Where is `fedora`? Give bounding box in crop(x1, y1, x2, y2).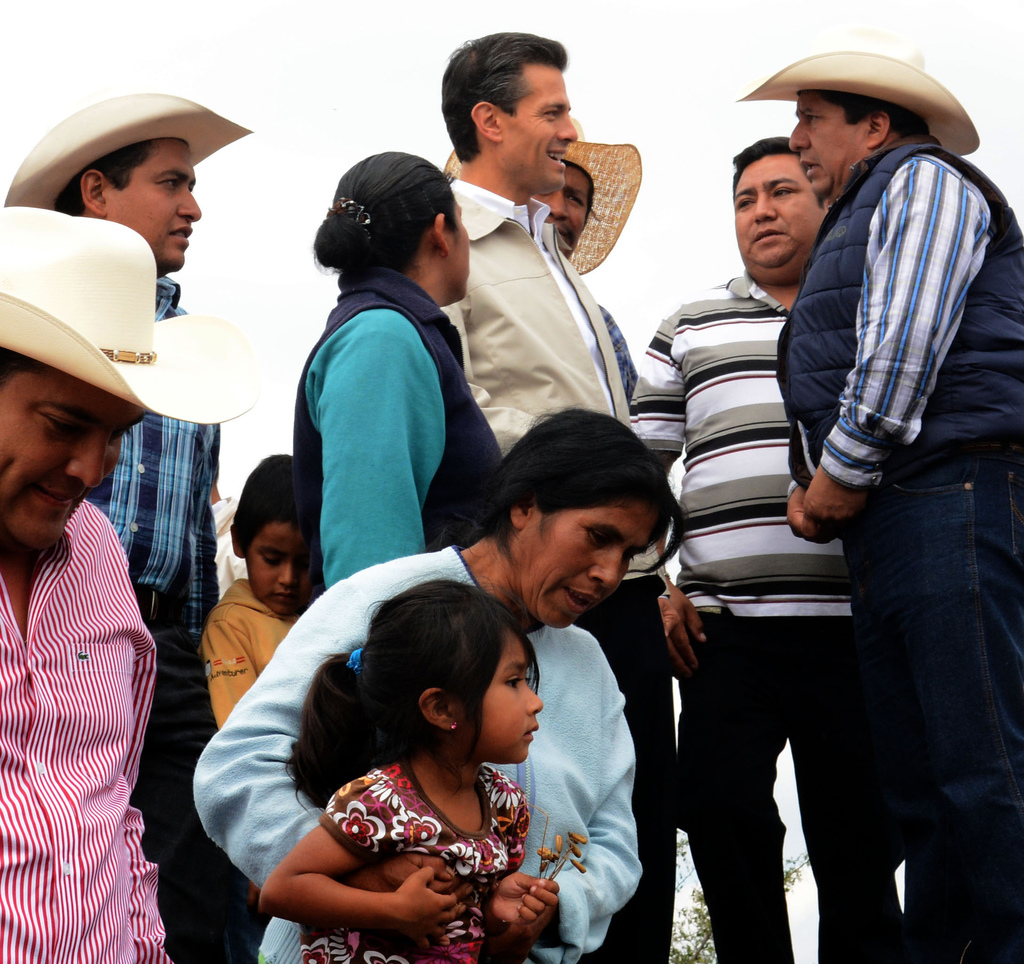
crop(441, 117, 642, 277).
